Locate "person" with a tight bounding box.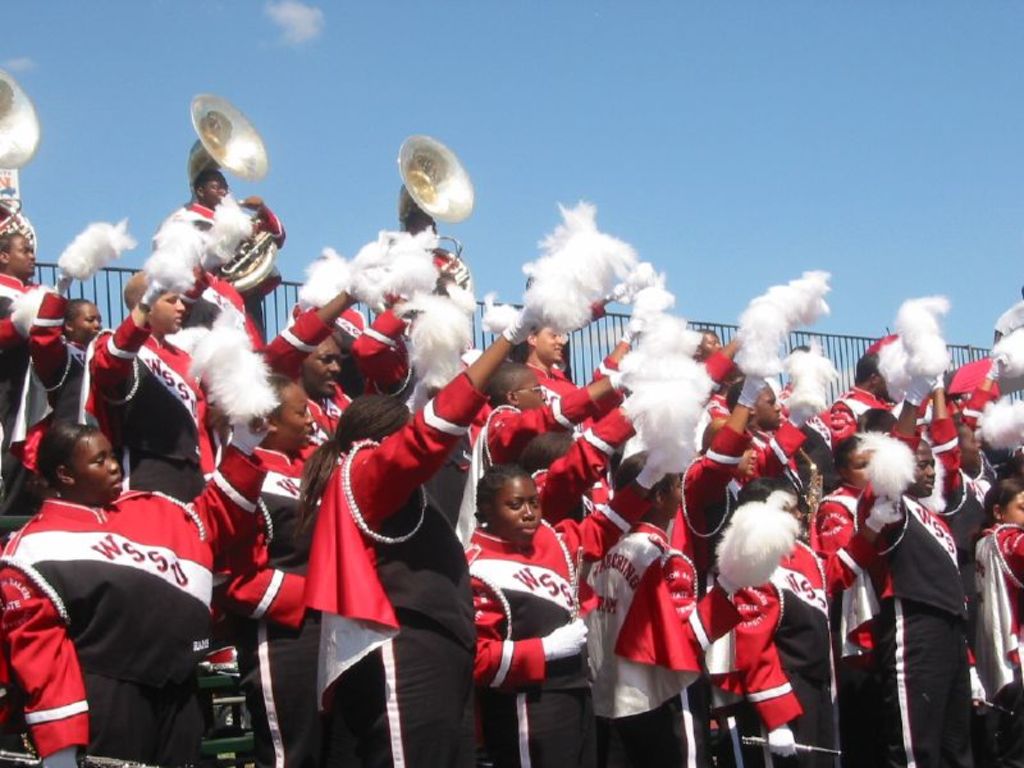
[left=585, top=319, right=672, bottom=500].
